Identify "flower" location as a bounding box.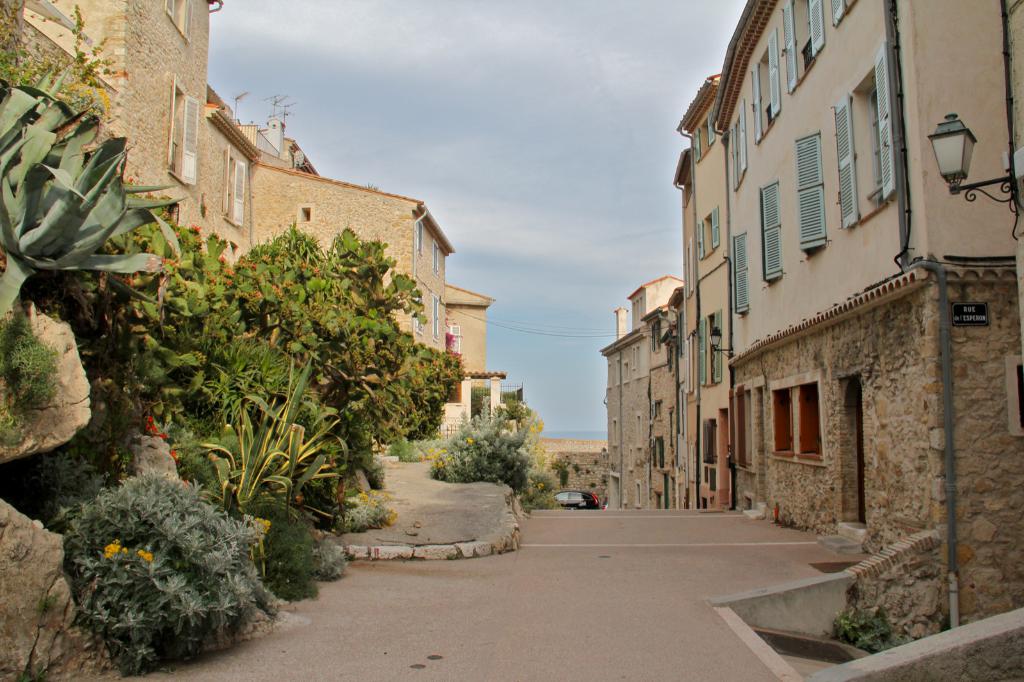
x1=300, y1=264, x2=325, y2=276.
